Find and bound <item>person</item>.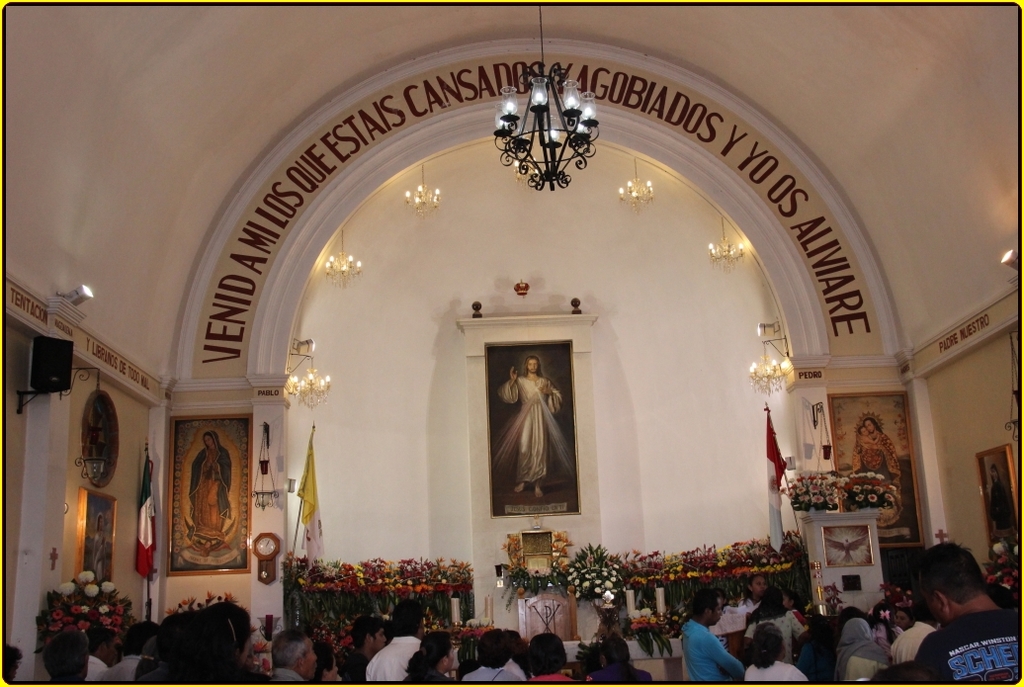
Bound: 528/635/574/686.
